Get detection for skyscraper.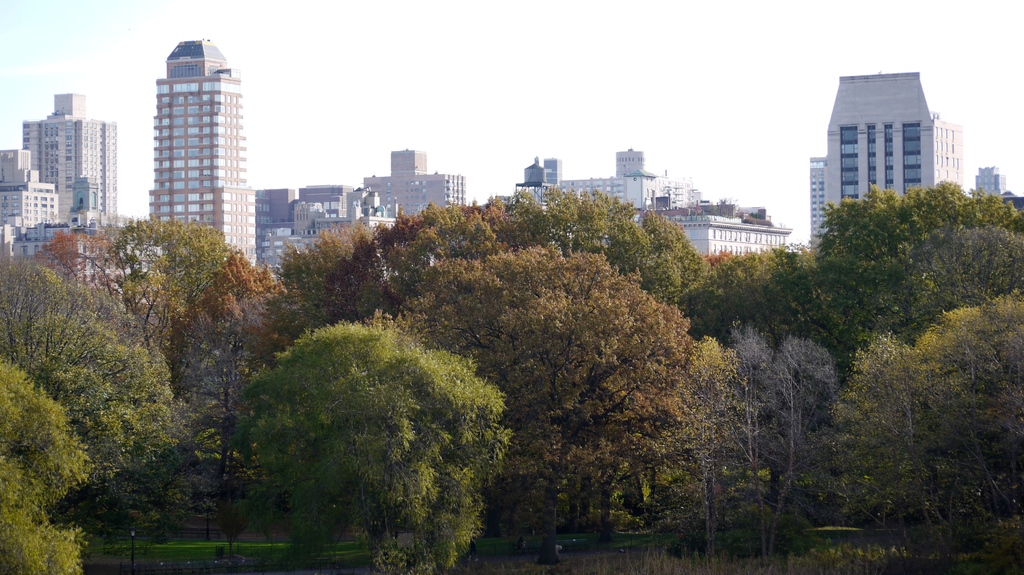
Detection: 127,27,247,245.
